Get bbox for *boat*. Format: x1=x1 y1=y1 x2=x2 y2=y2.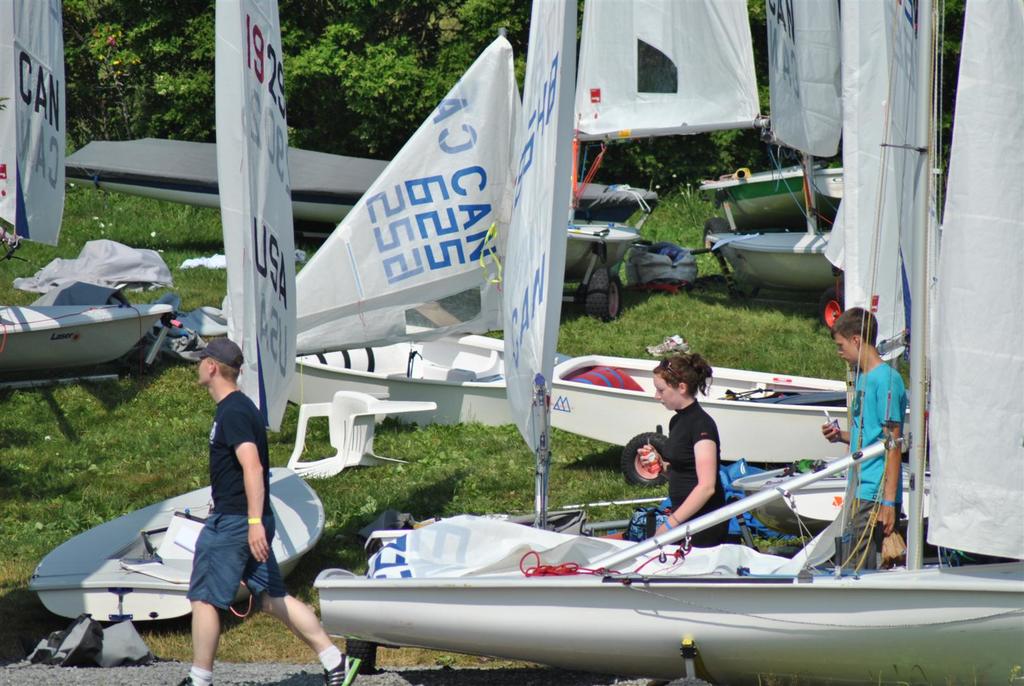
x1=813 y1=167 x2=949 y2=214.
